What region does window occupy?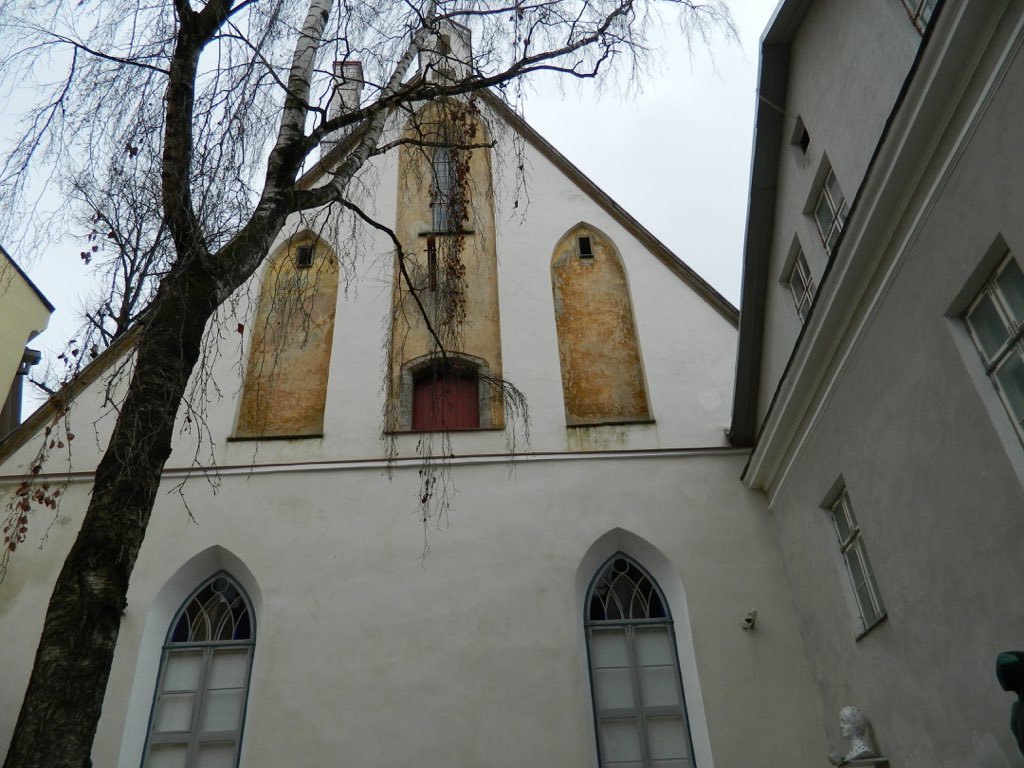
(580, 234, 592, 257).
